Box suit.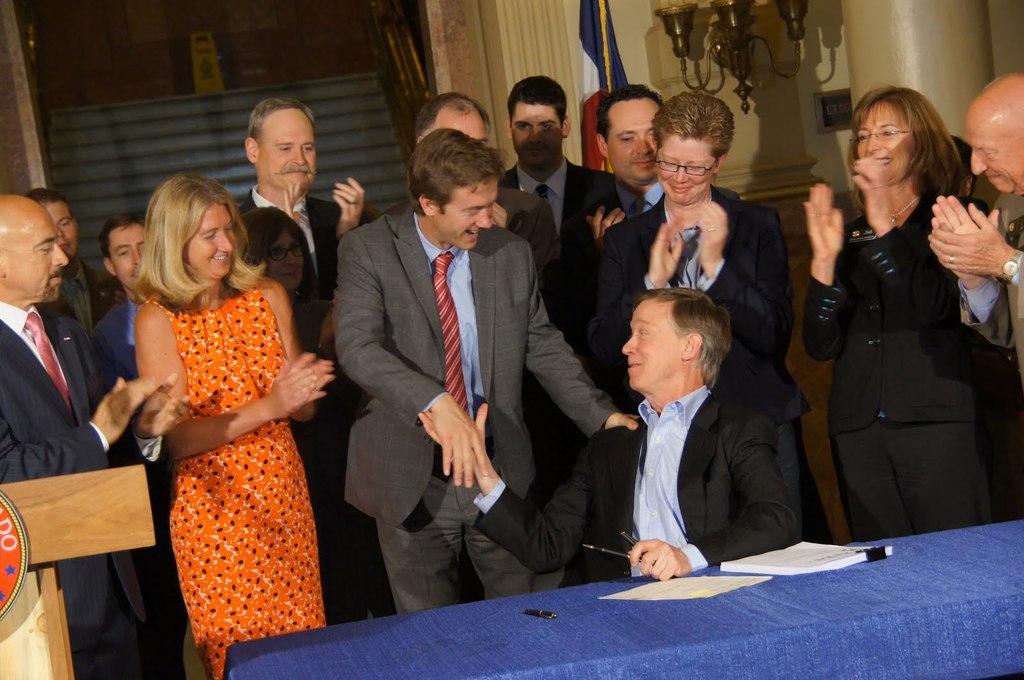
234,182,369,628.
